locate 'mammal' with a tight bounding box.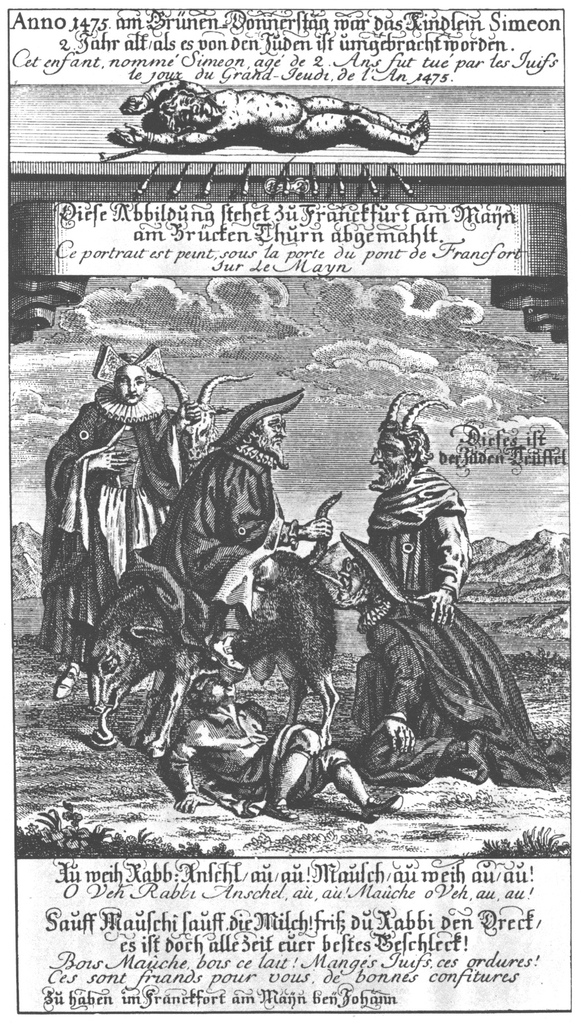
{"left": 77, "top": 392, "right": 329, "bottom": 764}.
